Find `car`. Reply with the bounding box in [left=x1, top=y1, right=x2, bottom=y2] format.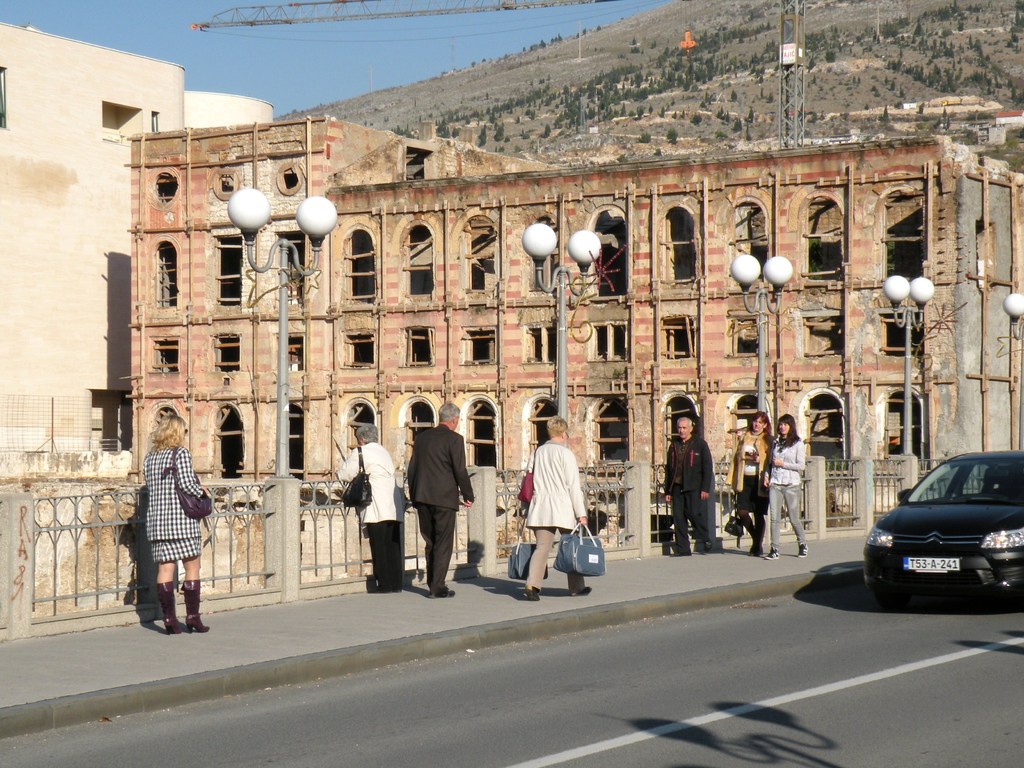
[left=850, top=452, right=1019, bottom=614].
